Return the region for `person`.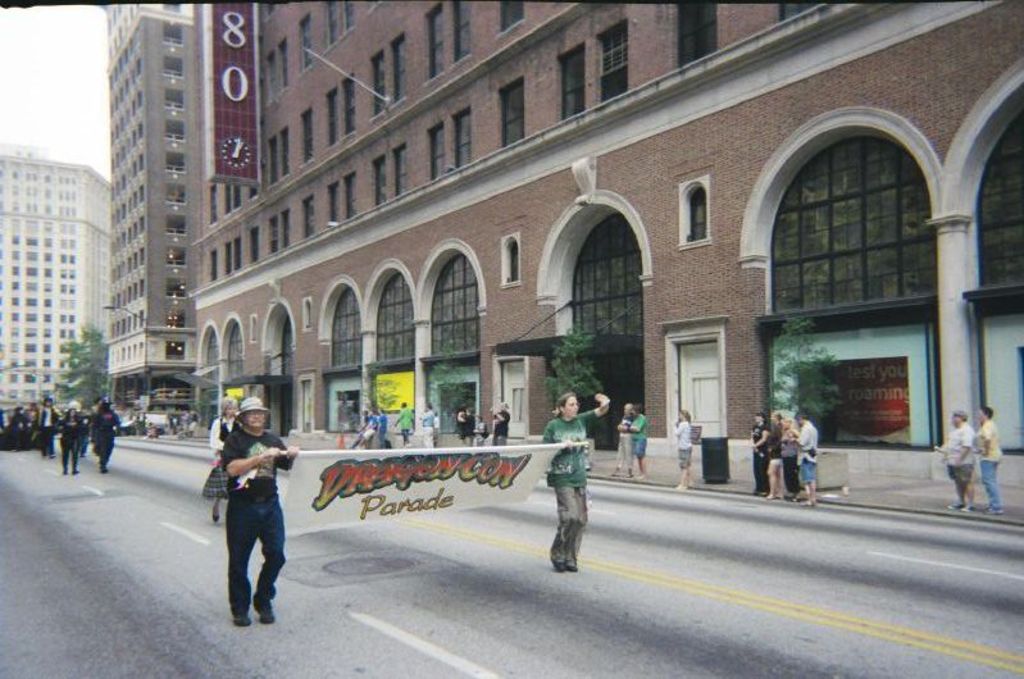
detection(764, 407, 783, 497).
